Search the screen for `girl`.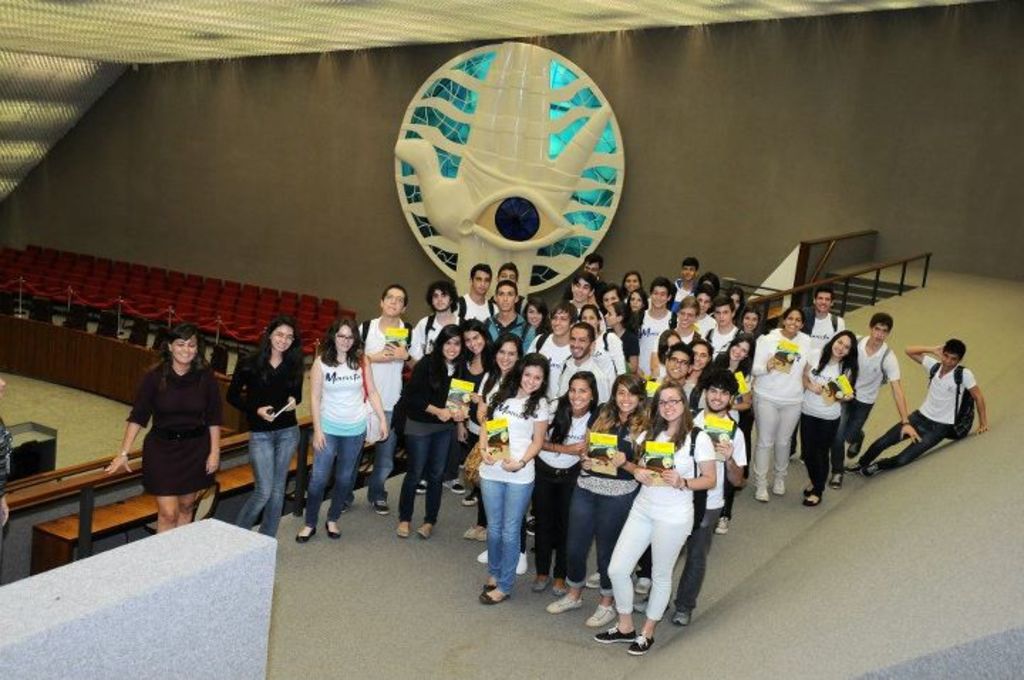
Found at [left=513, top=300, right=552, bottom=346].
